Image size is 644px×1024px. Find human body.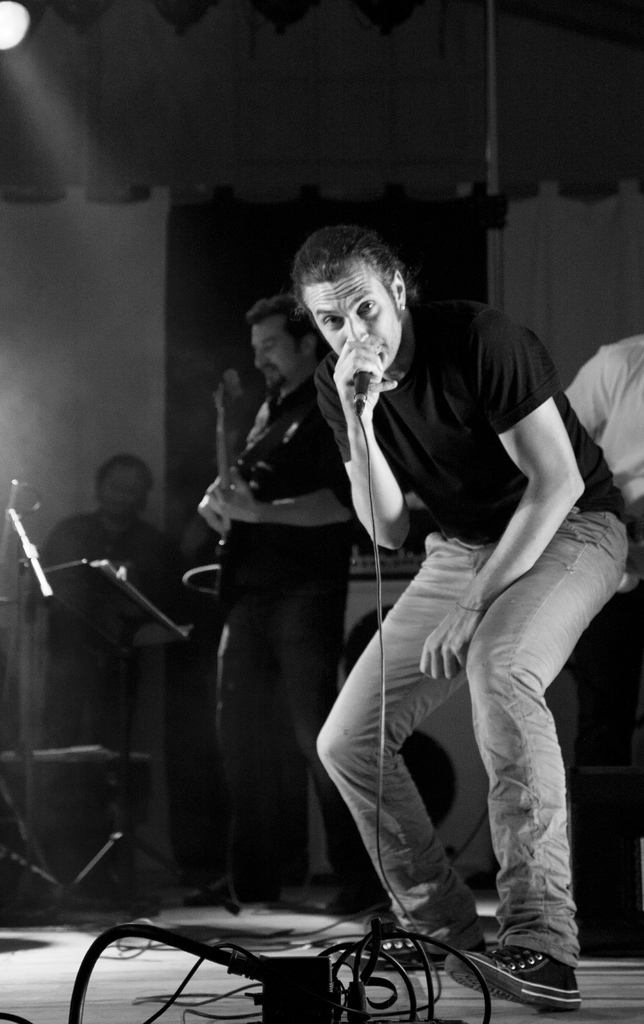
region(32, 449, 184, 756).
